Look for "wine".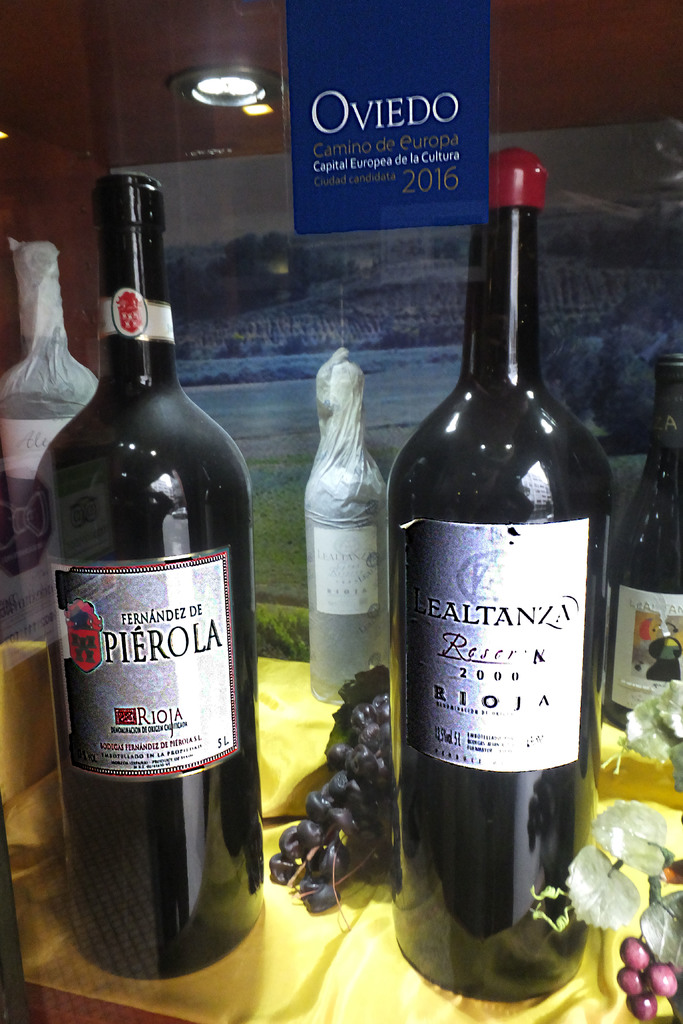
Found: 30:172:261:974.
